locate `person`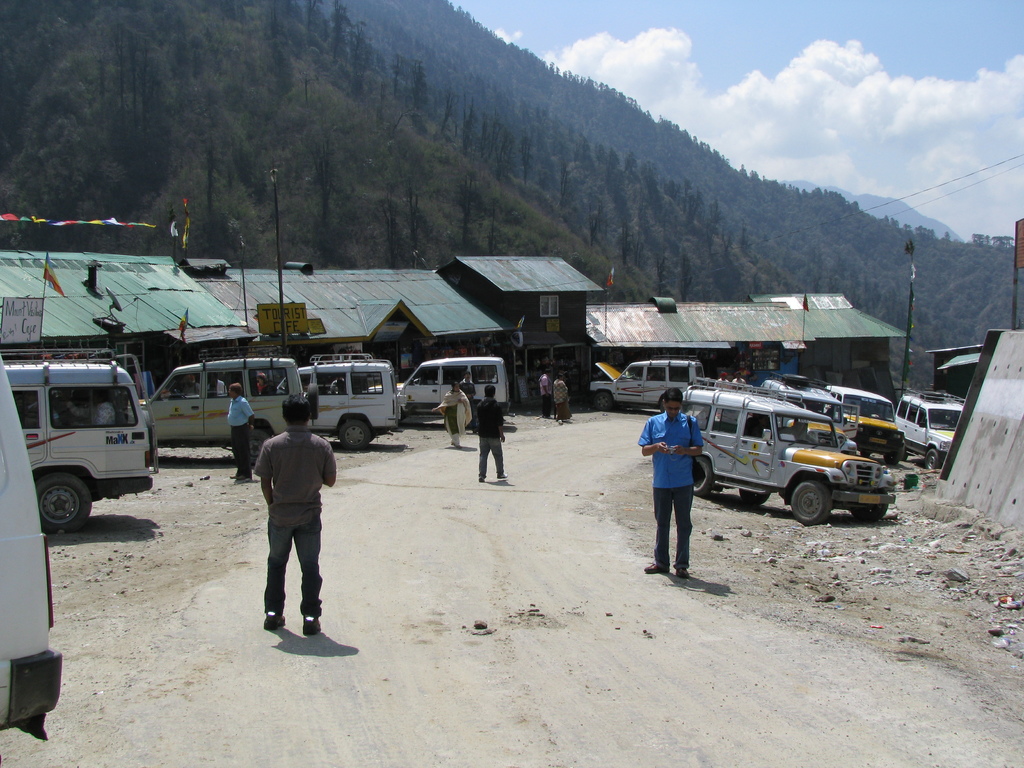
x1=539, y1=368, x2=552, y2=421
